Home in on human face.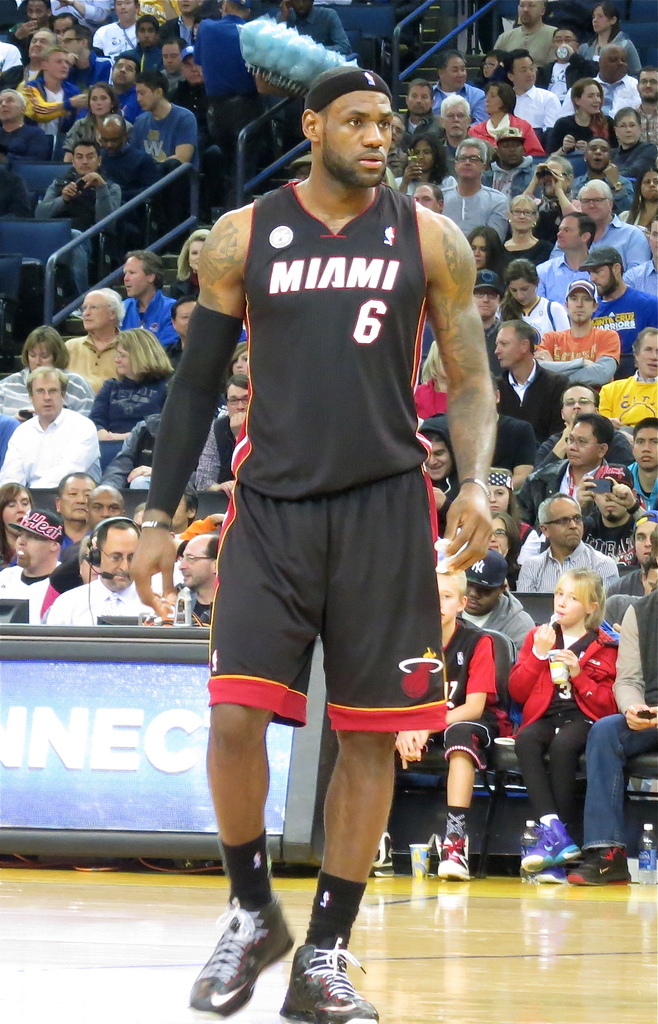
Homed in at 637, 335, 656, 375.
